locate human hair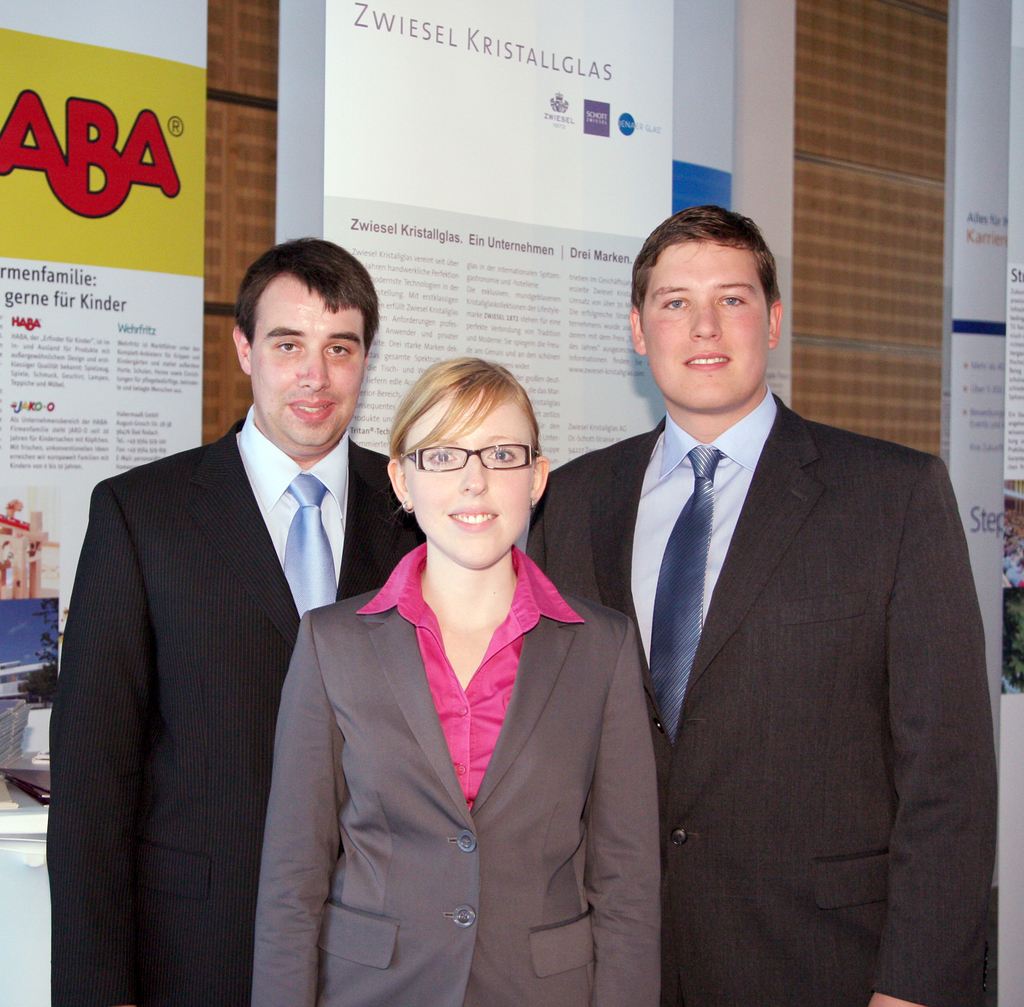
region(631, 204, 776, 319)
